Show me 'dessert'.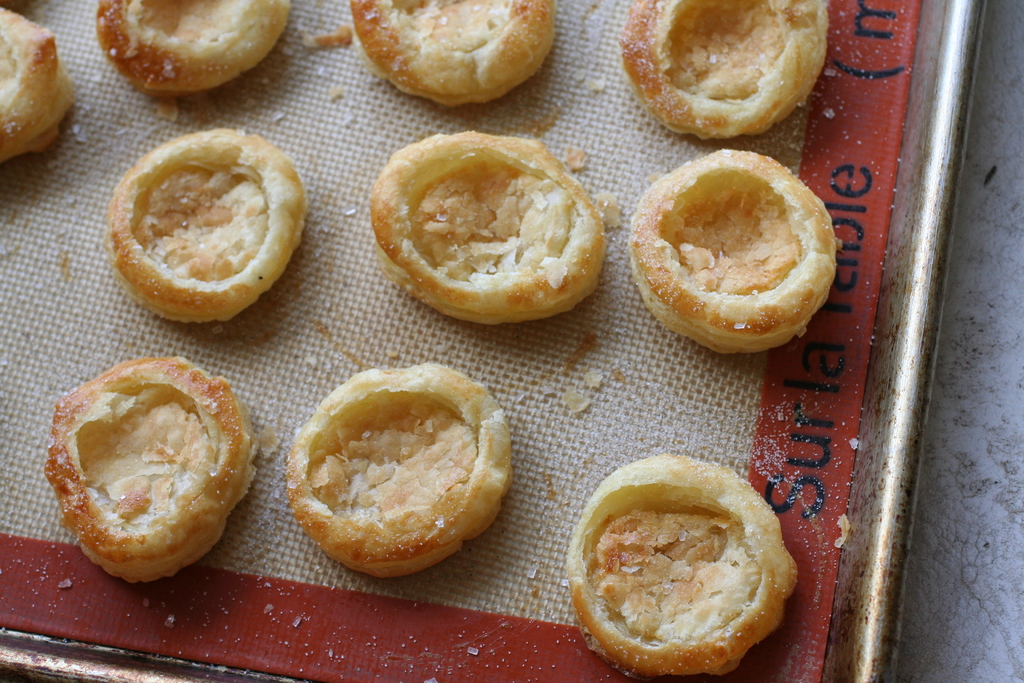
'dessert' is here: (102,126,304,333).
